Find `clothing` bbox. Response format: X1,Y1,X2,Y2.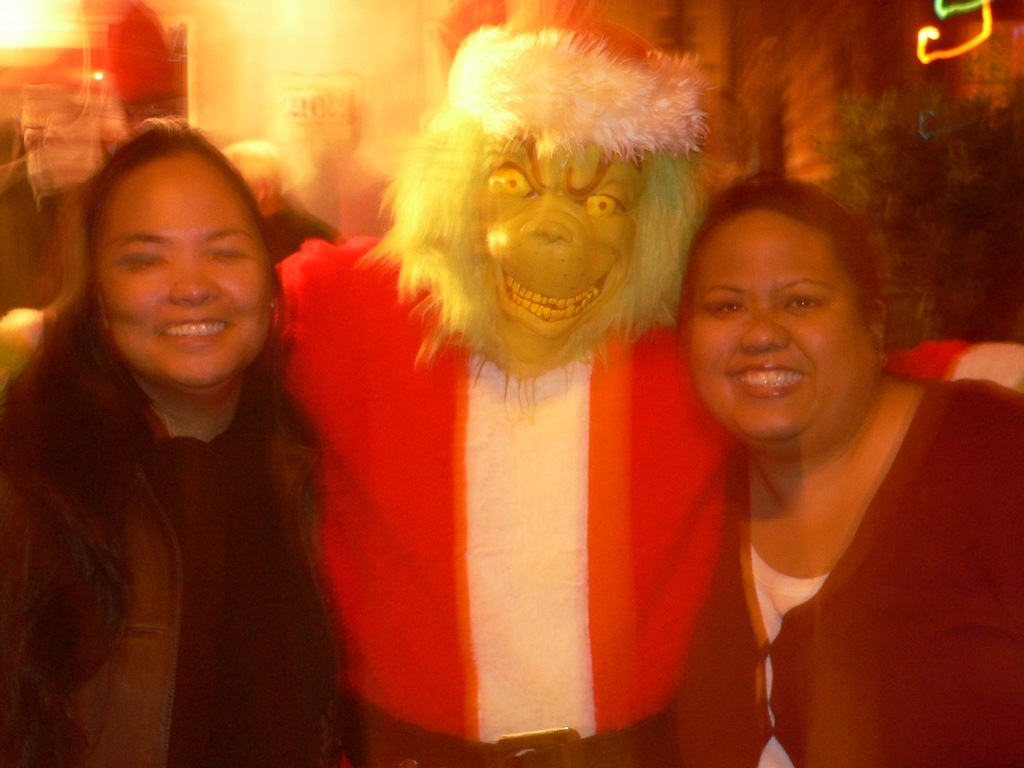
672,372,1023,767.
